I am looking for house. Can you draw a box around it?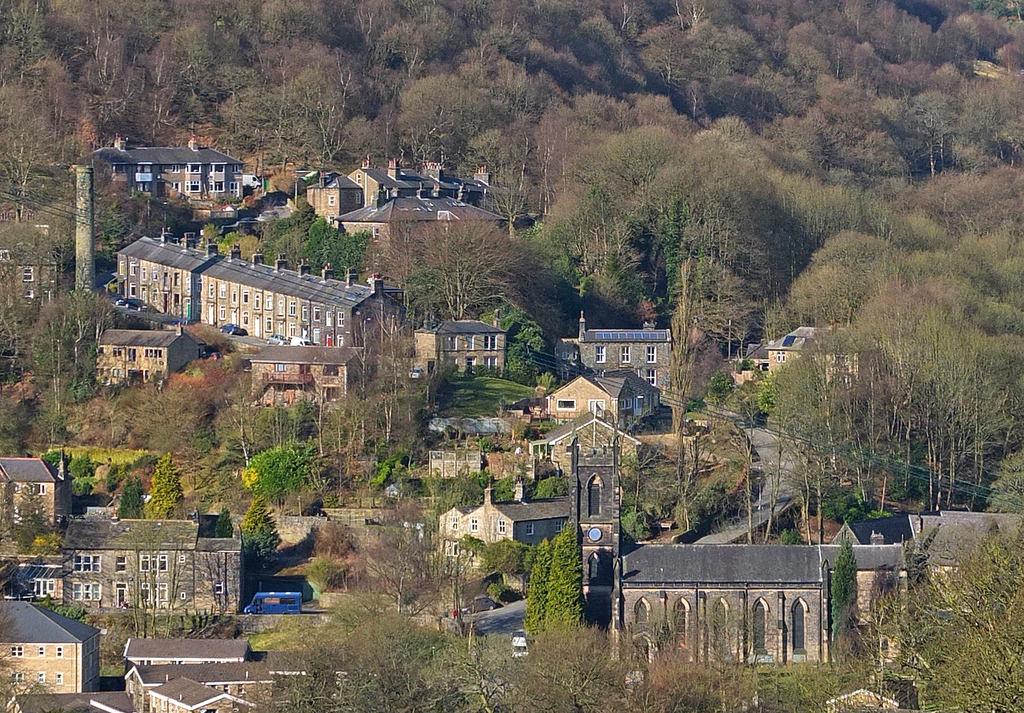
Sure, the bounding box is bbox=(269, 153, 351, 206).
